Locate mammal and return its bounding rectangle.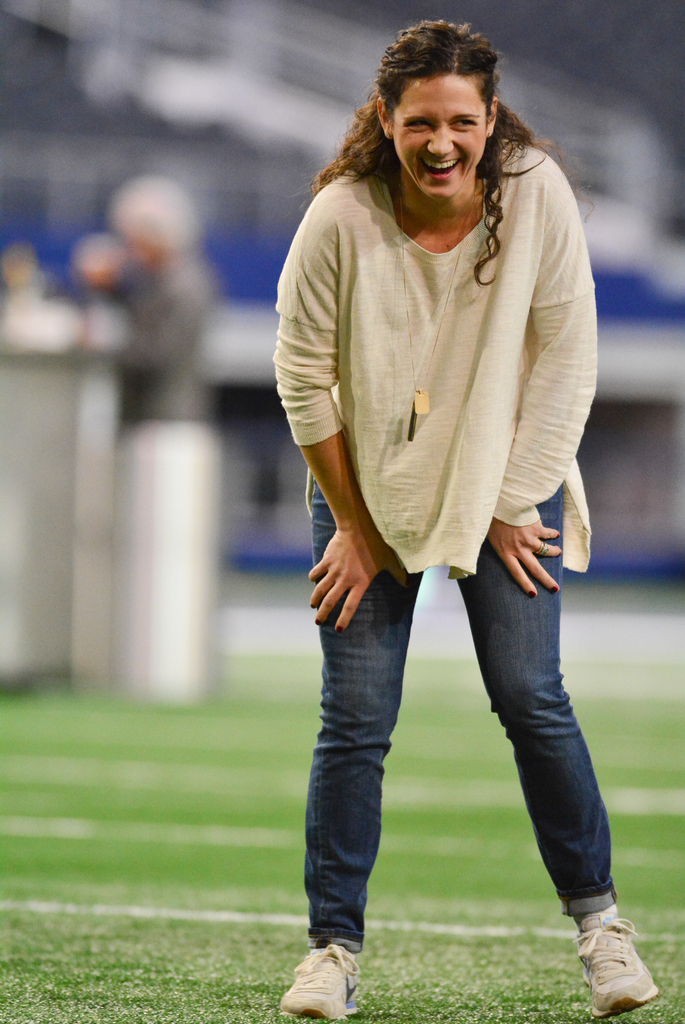
{"x1": 69, "y1": 170, "x2": 216, "y2": 426}.
